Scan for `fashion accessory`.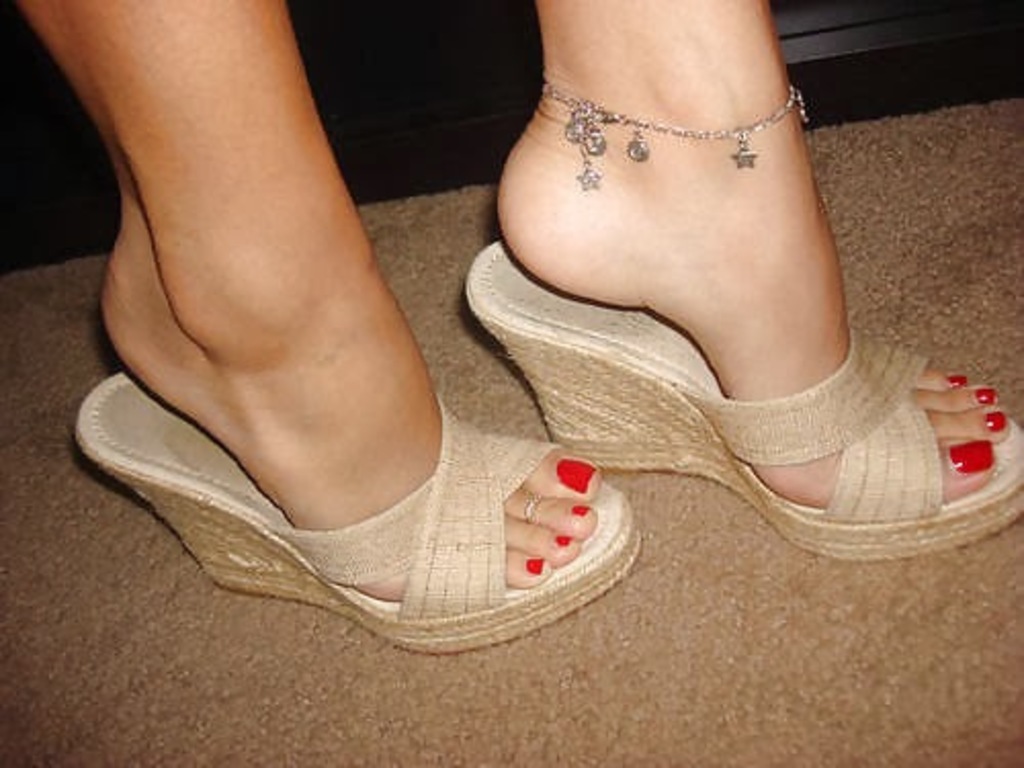
Scan result: (469, 240, 1022, 563).
